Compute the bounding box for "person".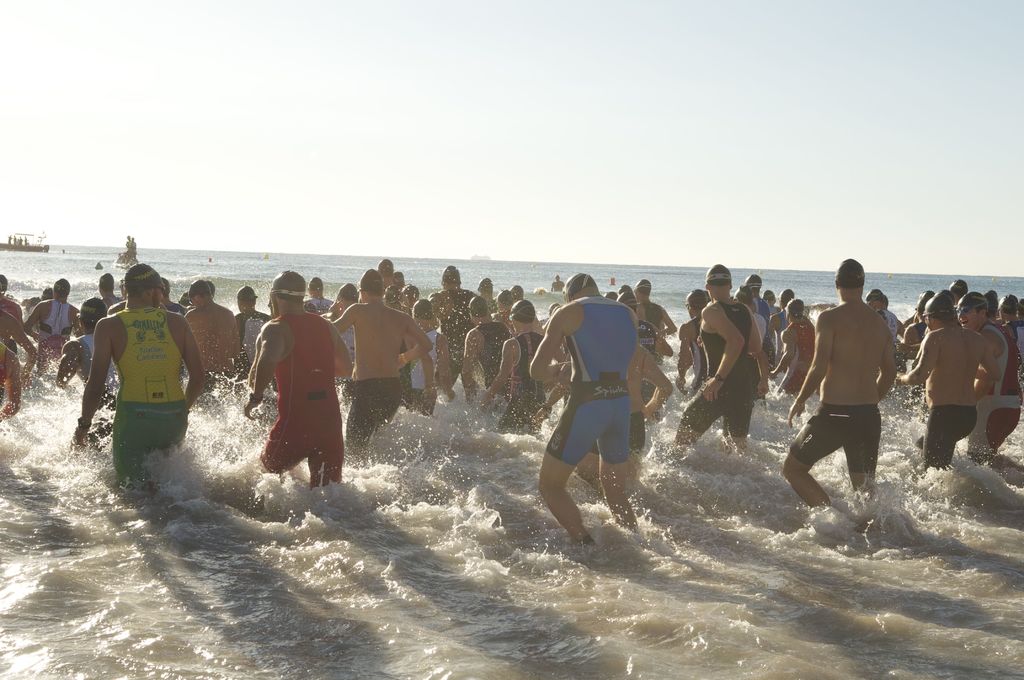
l=542, t=304, r=571, b=415.
